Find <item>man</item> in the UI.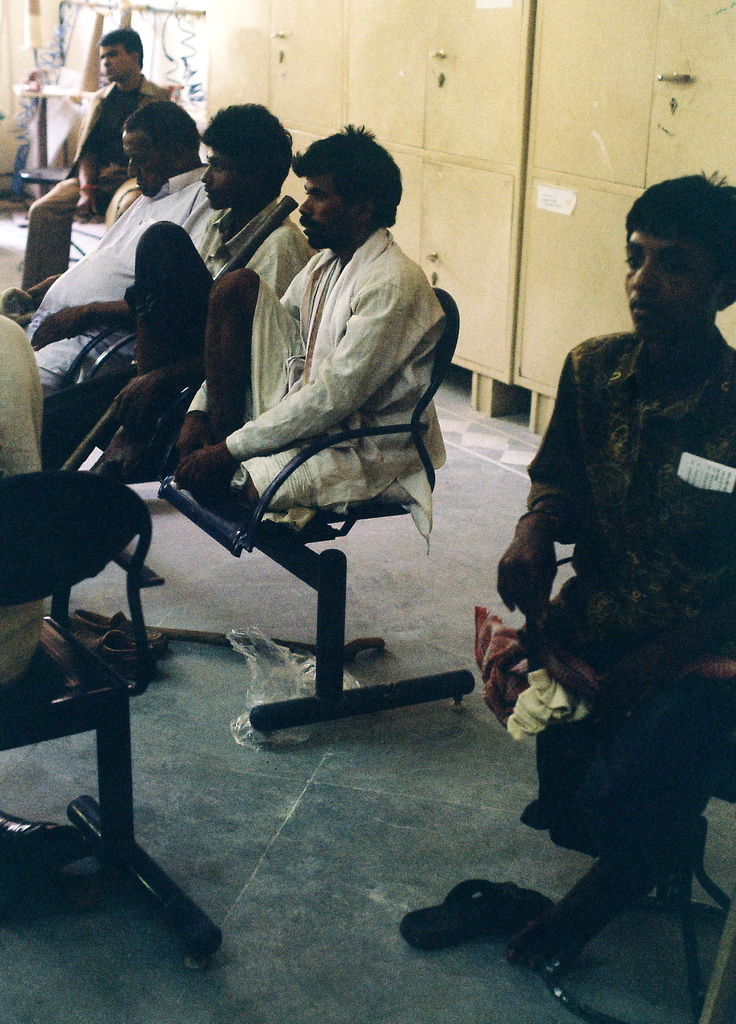
UI element at left=221, top=113, right=465, bottom=550.
